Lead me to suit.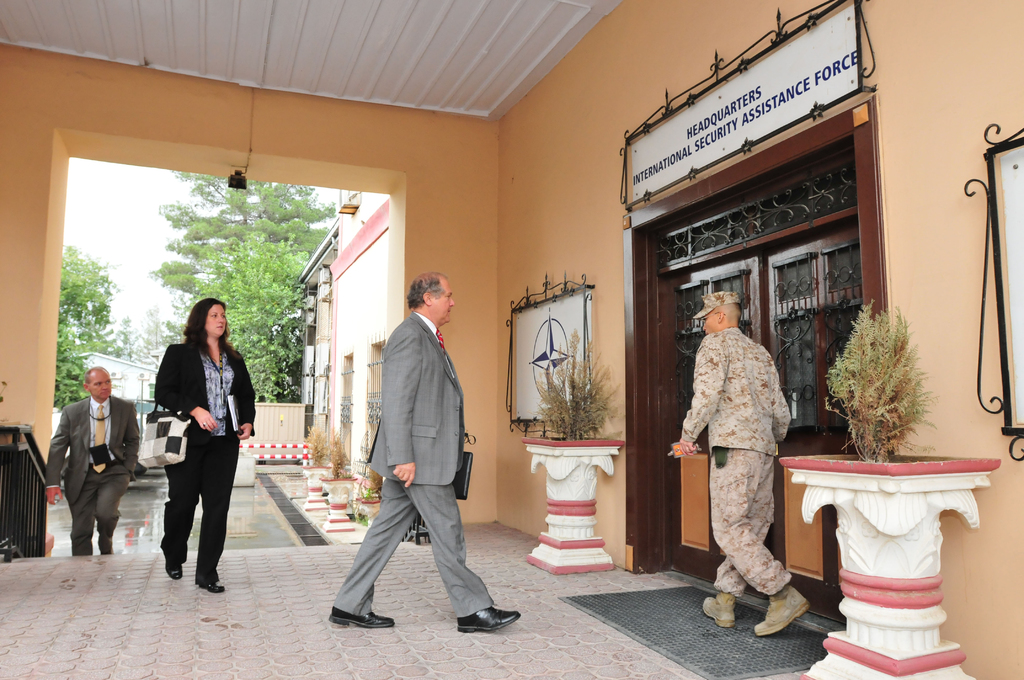
Lead to 40 392 140 552.
